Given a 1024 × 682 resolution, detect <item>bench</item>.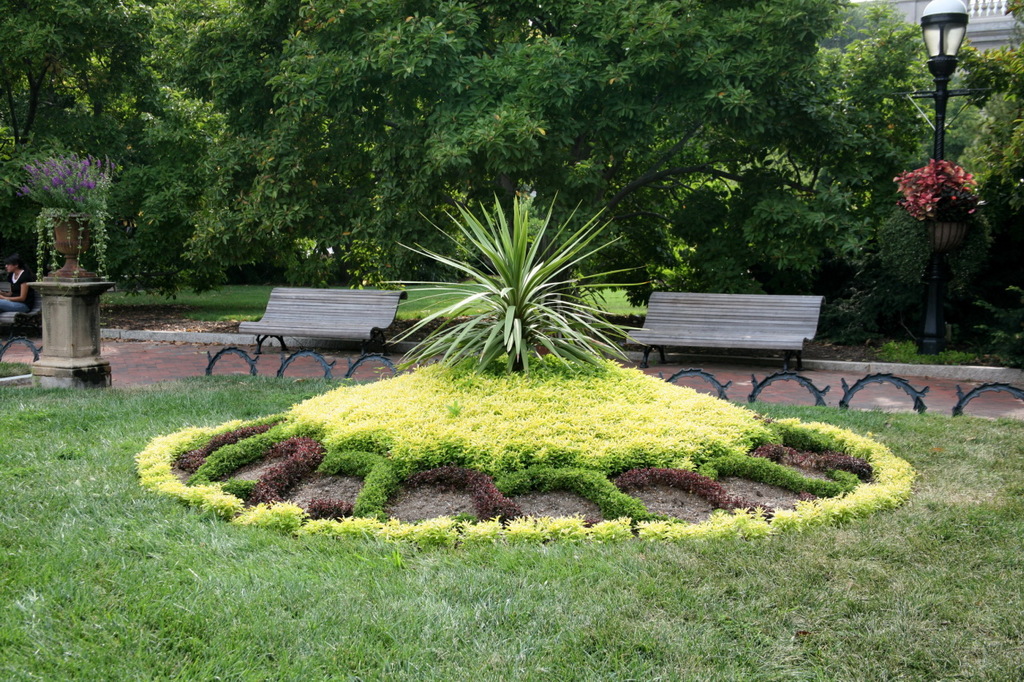
[629, 289, 826, 379].
